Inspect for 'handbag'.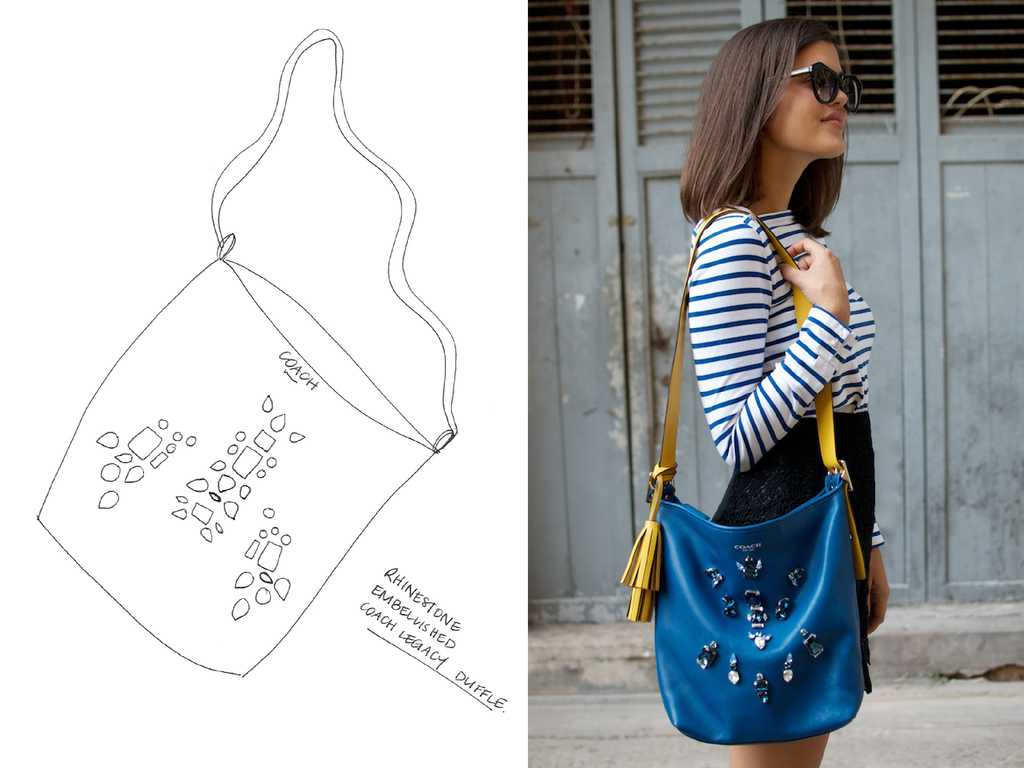
Inspection: (x1=33, y1=29, x2=456, y2=680).
